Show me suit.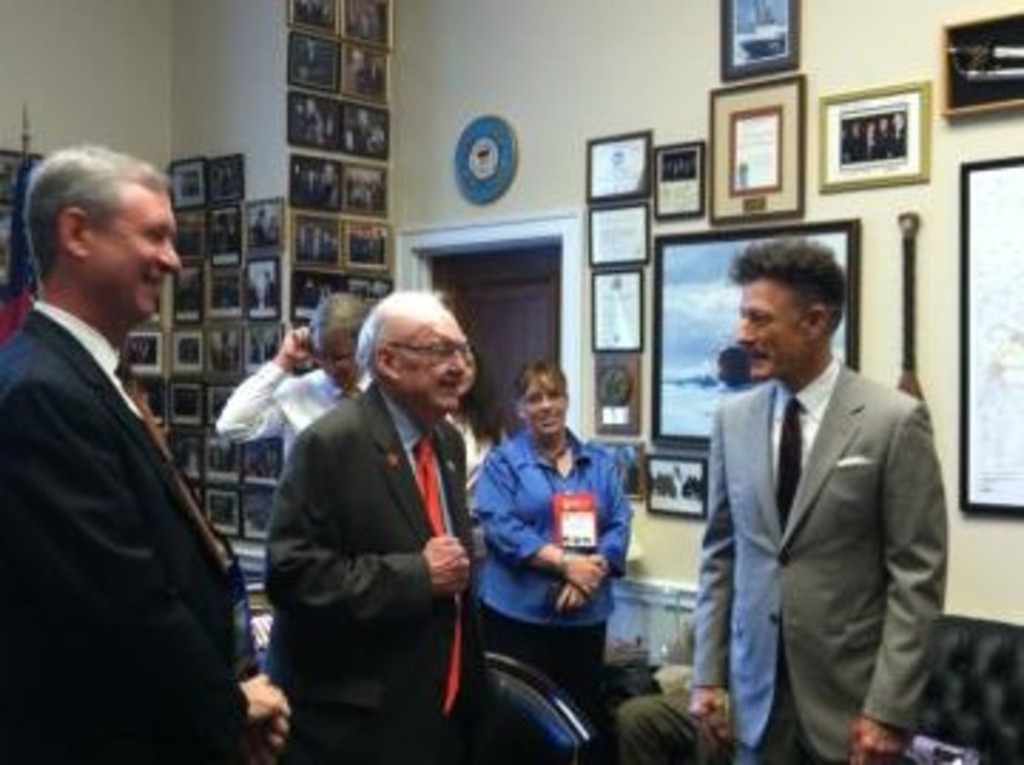
suit is here: 262/378/501/762.
